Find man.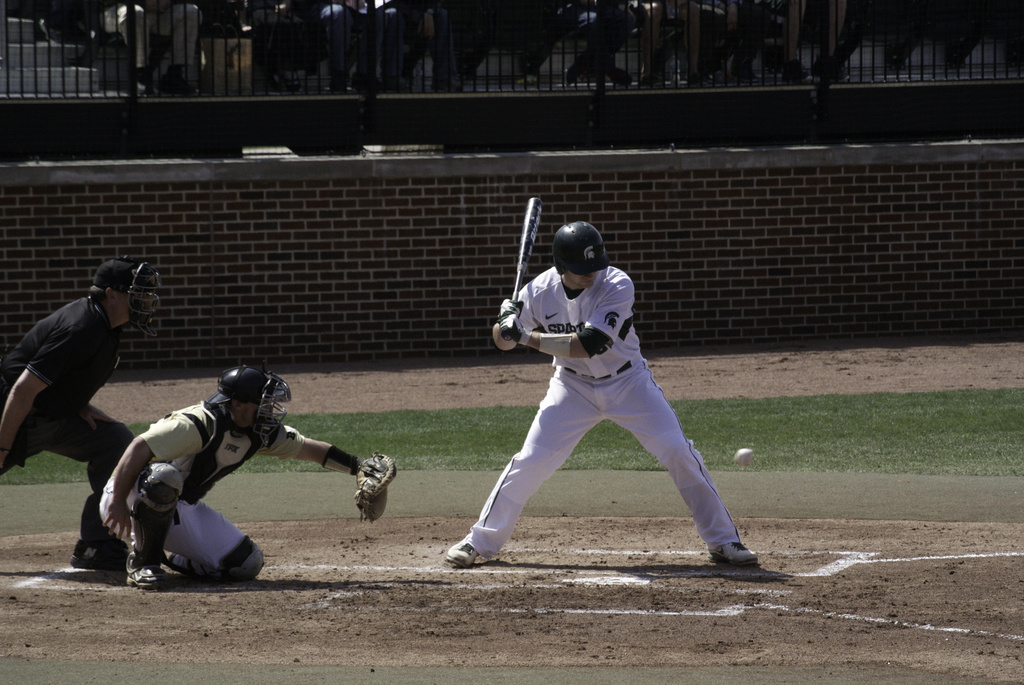
detection(0, 264, 152, 569).
